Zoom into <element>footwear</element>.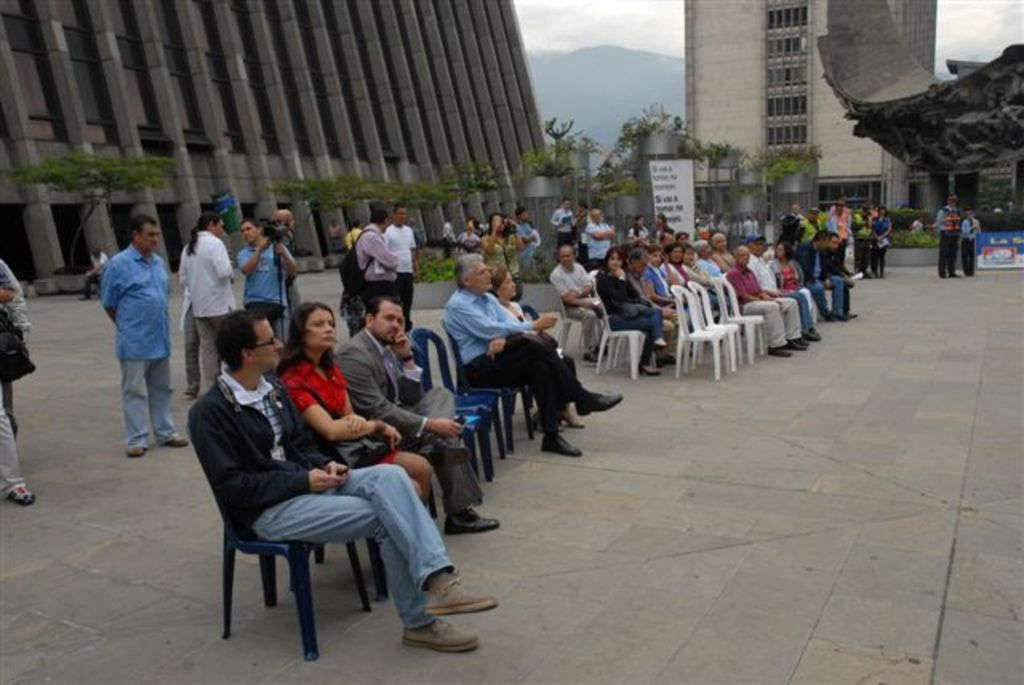
Zoom target: (163,431,192,451).
